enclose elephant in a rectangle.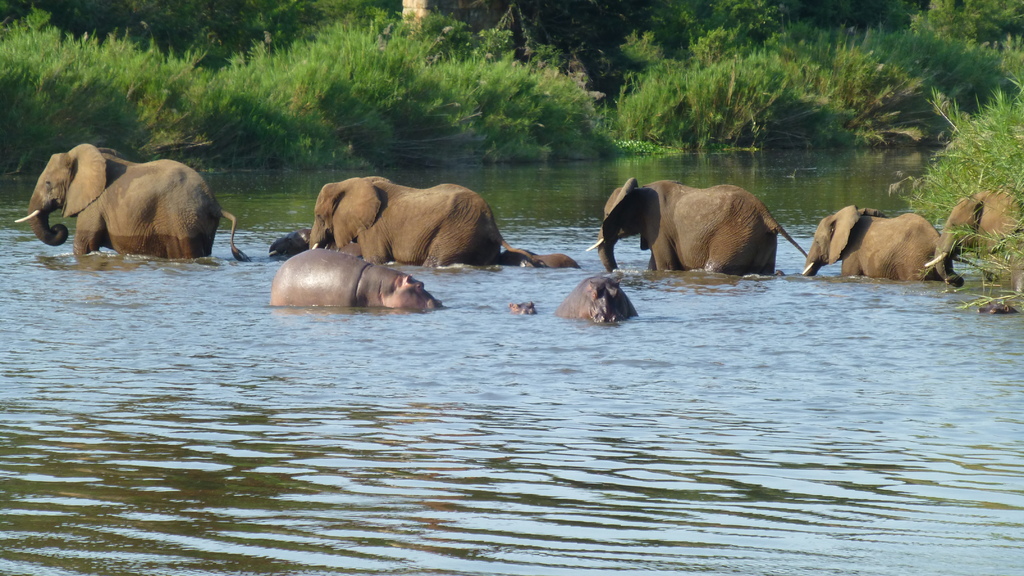
detection(936, 184, 1023, 288).
